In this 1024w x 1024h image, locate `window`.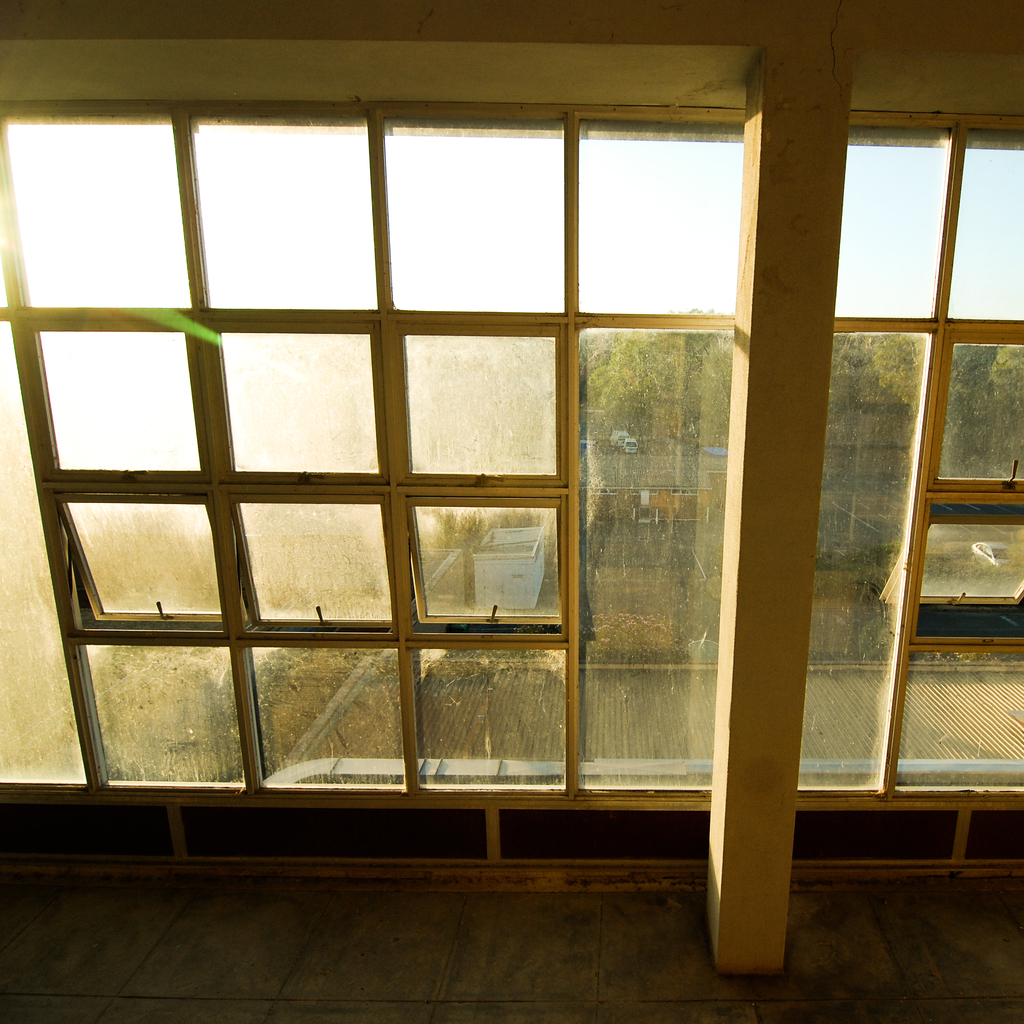
Bounding box: pyautogui.locateOnScreen(586, 332, 733, 783).
